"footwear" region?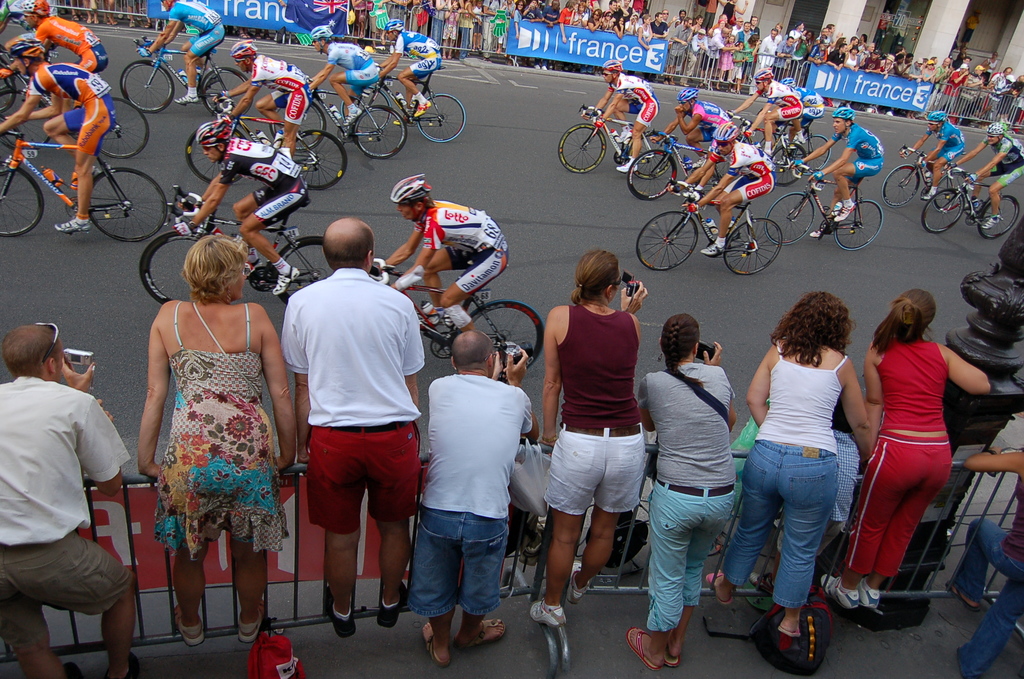
select_region(468, 616, 515, 656)
